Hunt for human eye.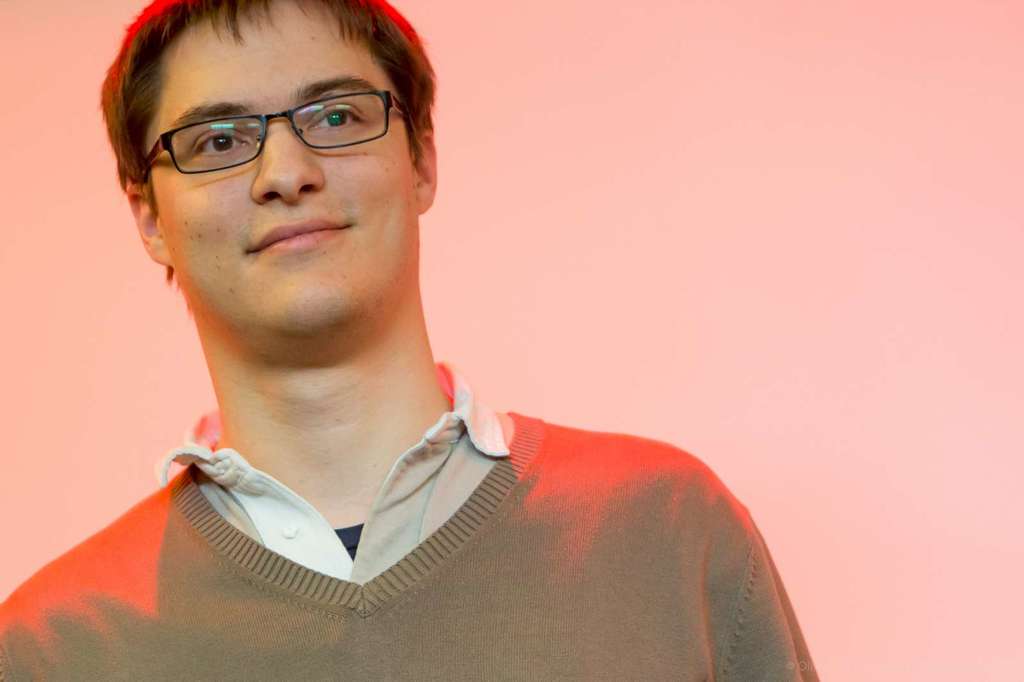
Hunted down at <region>305, 97, 370, 136</region>.
